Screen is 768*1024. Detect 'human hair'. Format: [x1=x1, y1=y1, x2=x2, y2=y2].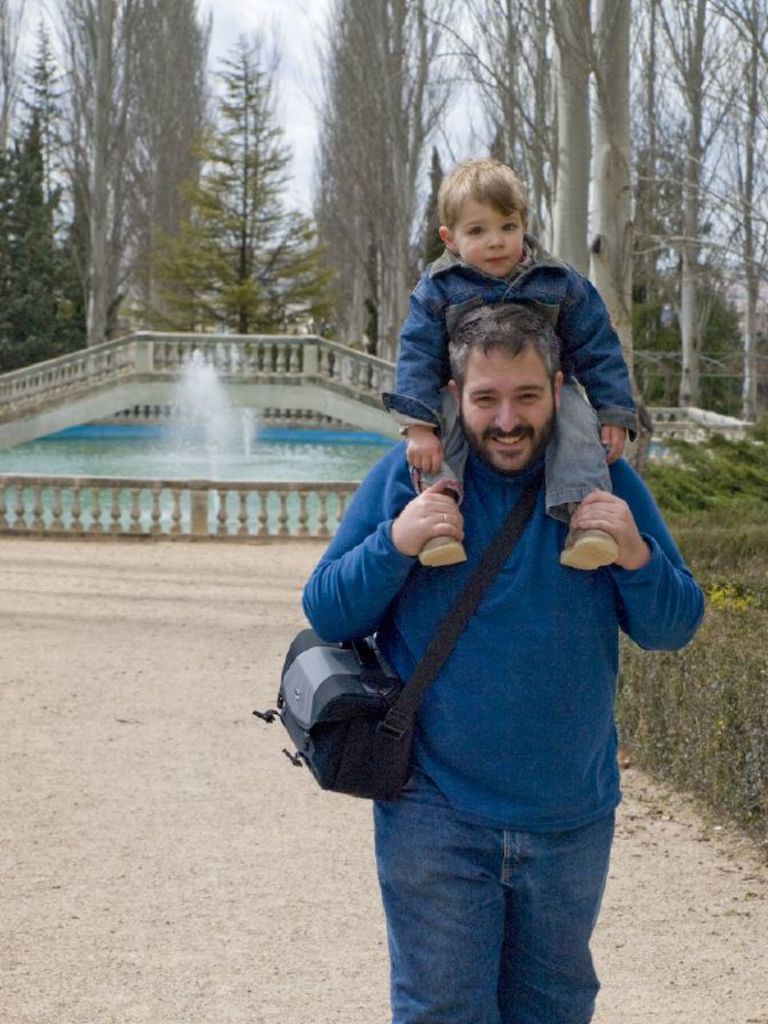
[x1=433, y1=156, x2=552, y2=253].
